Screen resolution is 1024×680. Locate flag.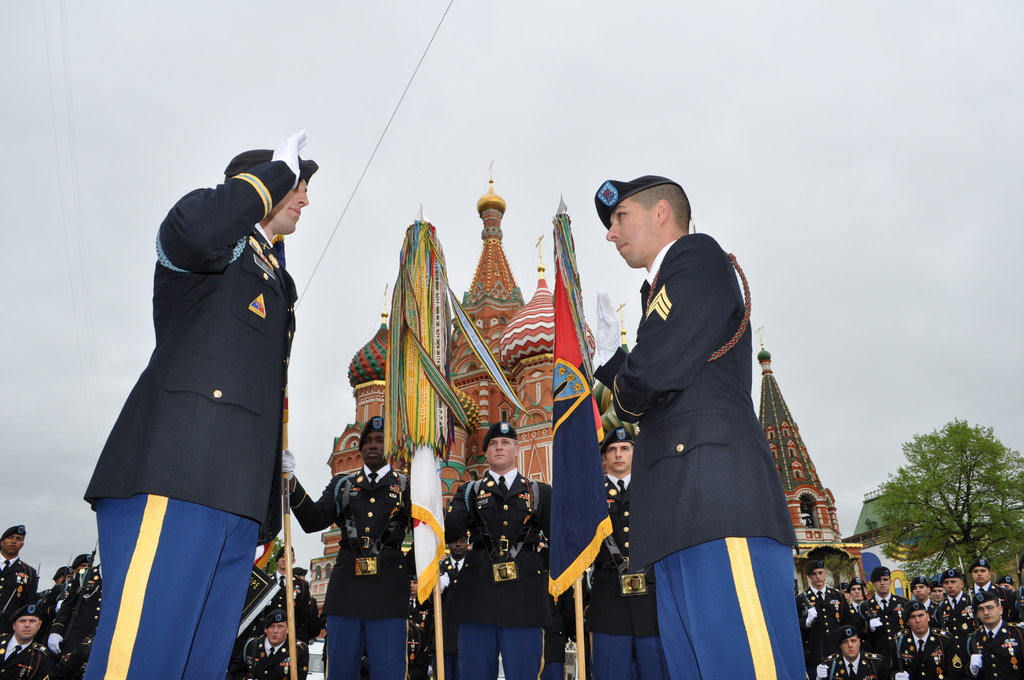
pyautogui.locateOnScreen(549, 205, 613, 615).
